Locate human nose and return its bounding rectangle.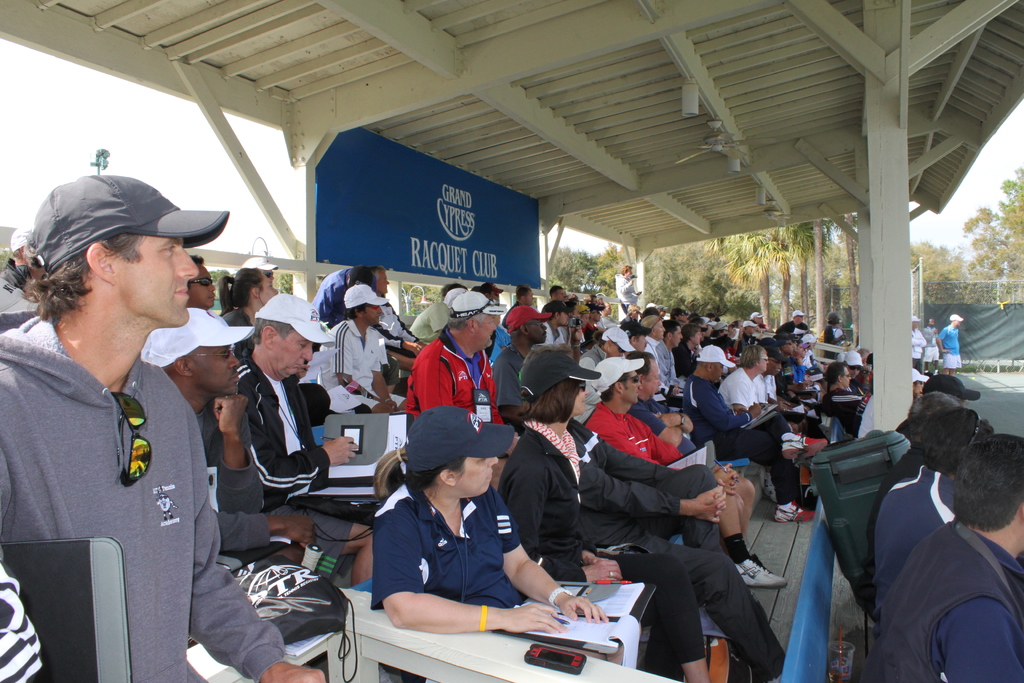
(776,364,780,368).
